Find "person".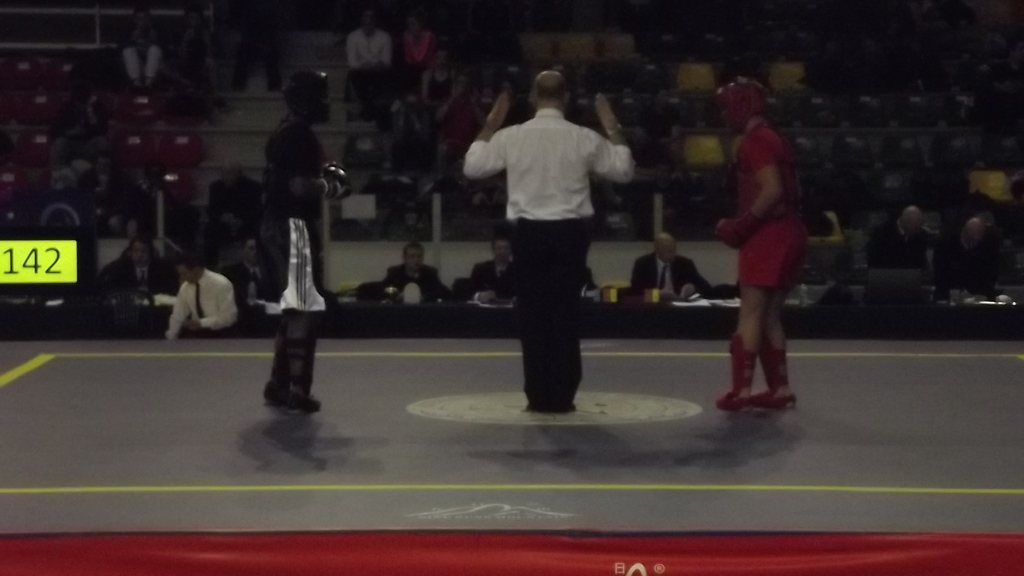
BBox(96, 234, 176, 300).
